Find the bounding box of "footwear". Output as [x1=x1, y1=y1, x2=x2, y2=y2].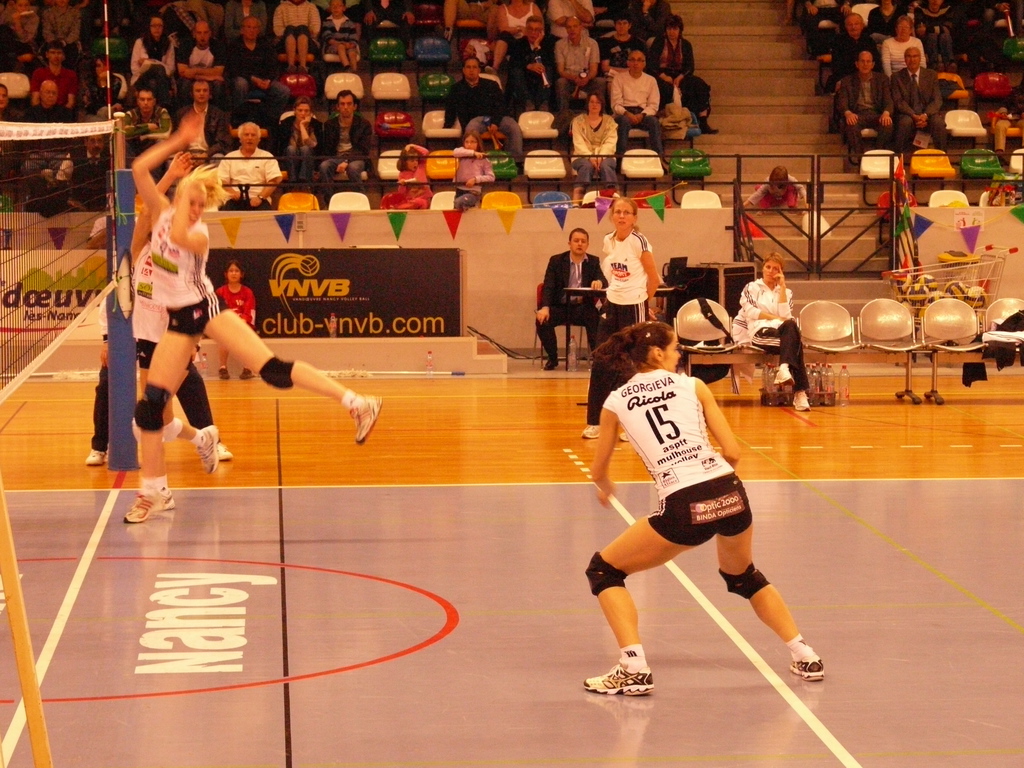
[x1=198, y1=424, x2=218, y2=477].
